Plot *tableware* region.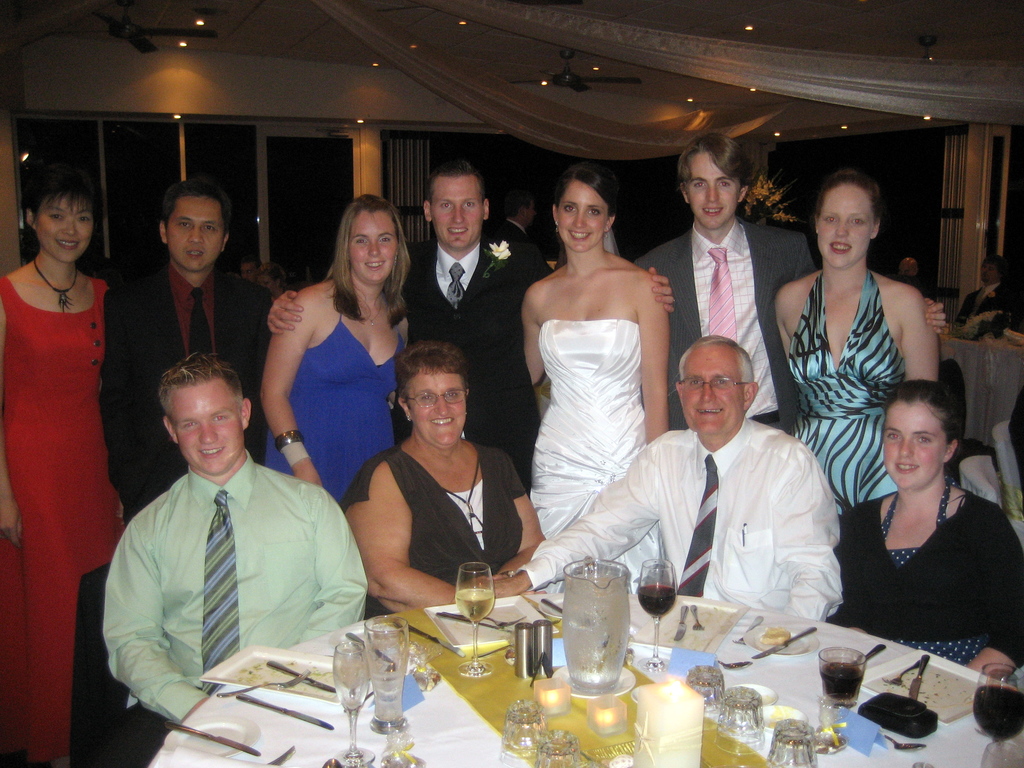
Plotted at x1=219 y1=668 x2=313 y2=697.
